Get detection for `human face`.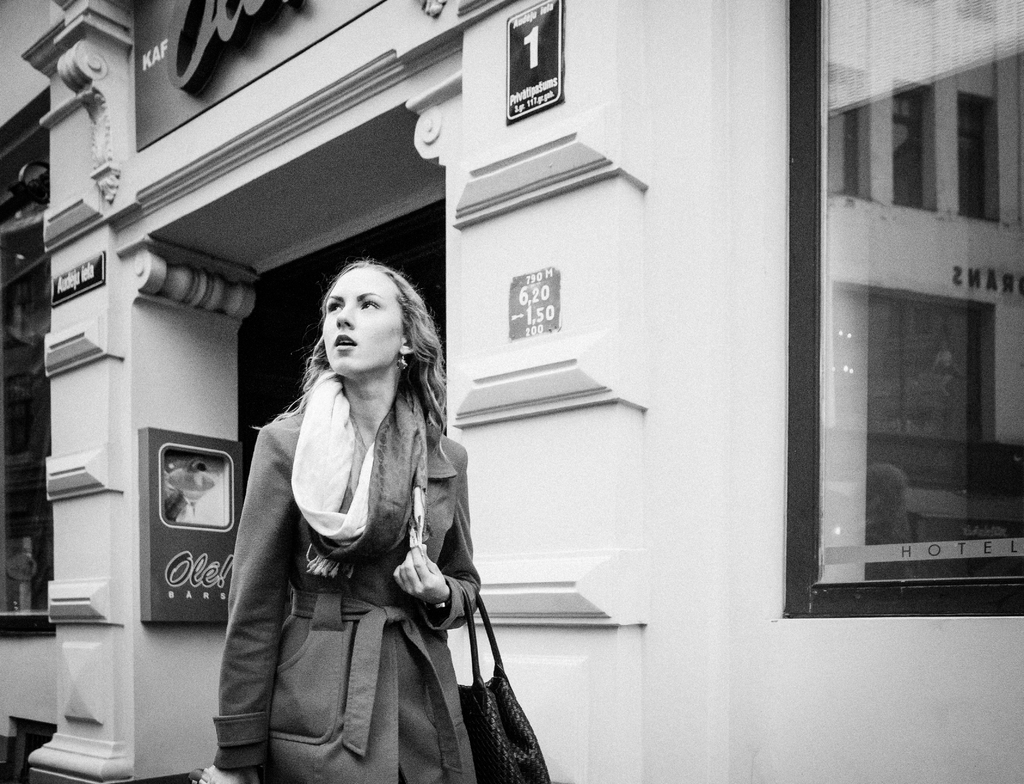
Detection: [x1=326, y1=271, x2=397, y2=374].
